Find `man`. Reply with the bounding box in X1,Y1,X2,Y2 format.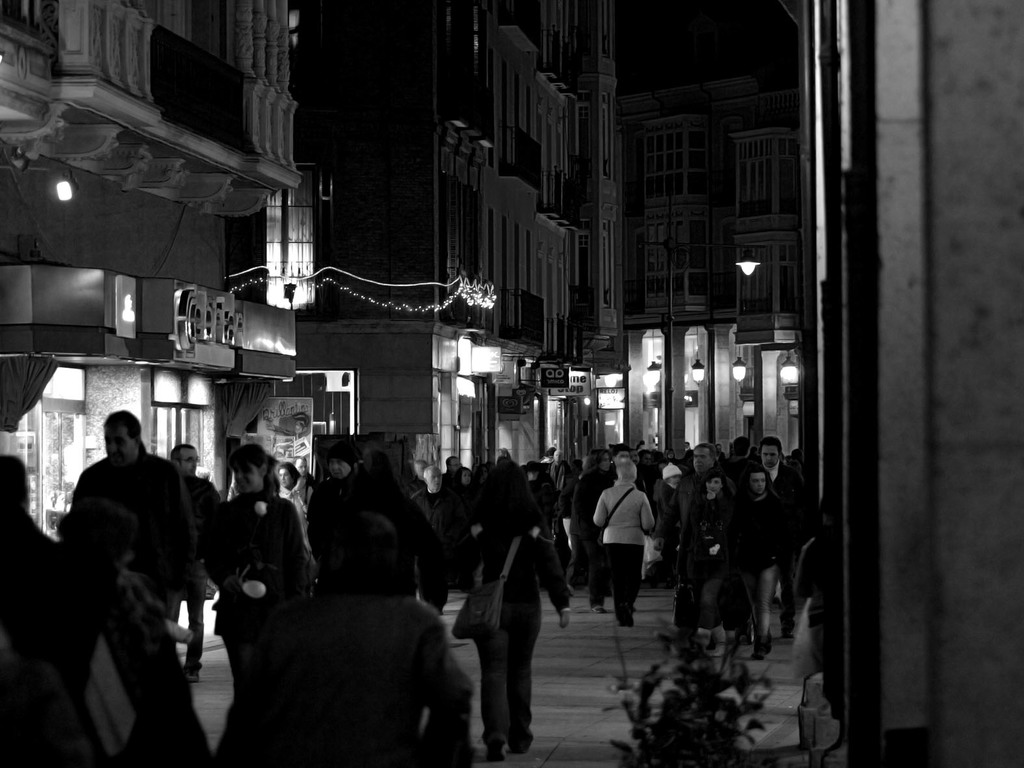
54,419,193,686.
